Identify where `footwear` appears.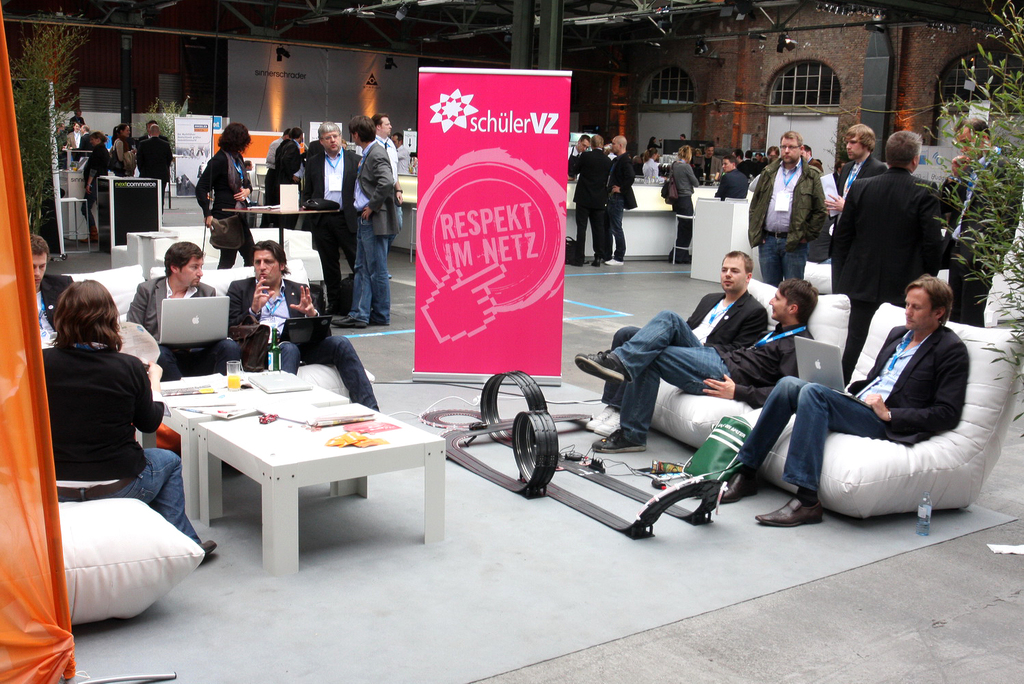
Appears at pyautogui.locateOnScreen(587, 255, 600, 272).
